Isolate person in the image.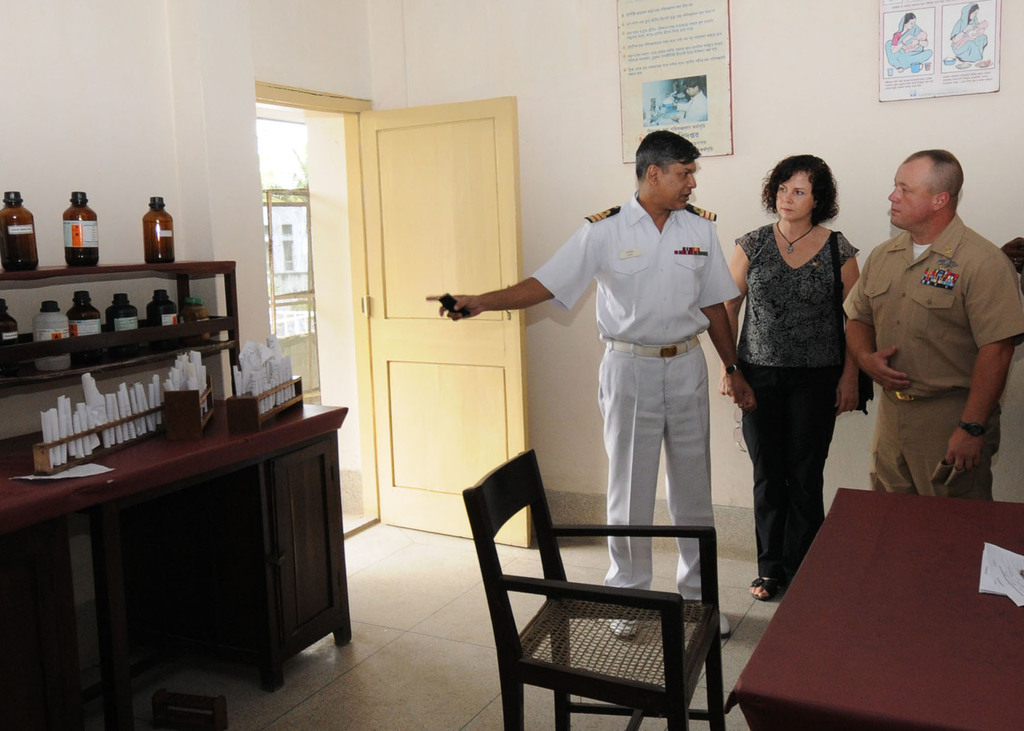
Isolated region: <region>903, 29, 925, 46</region>.
